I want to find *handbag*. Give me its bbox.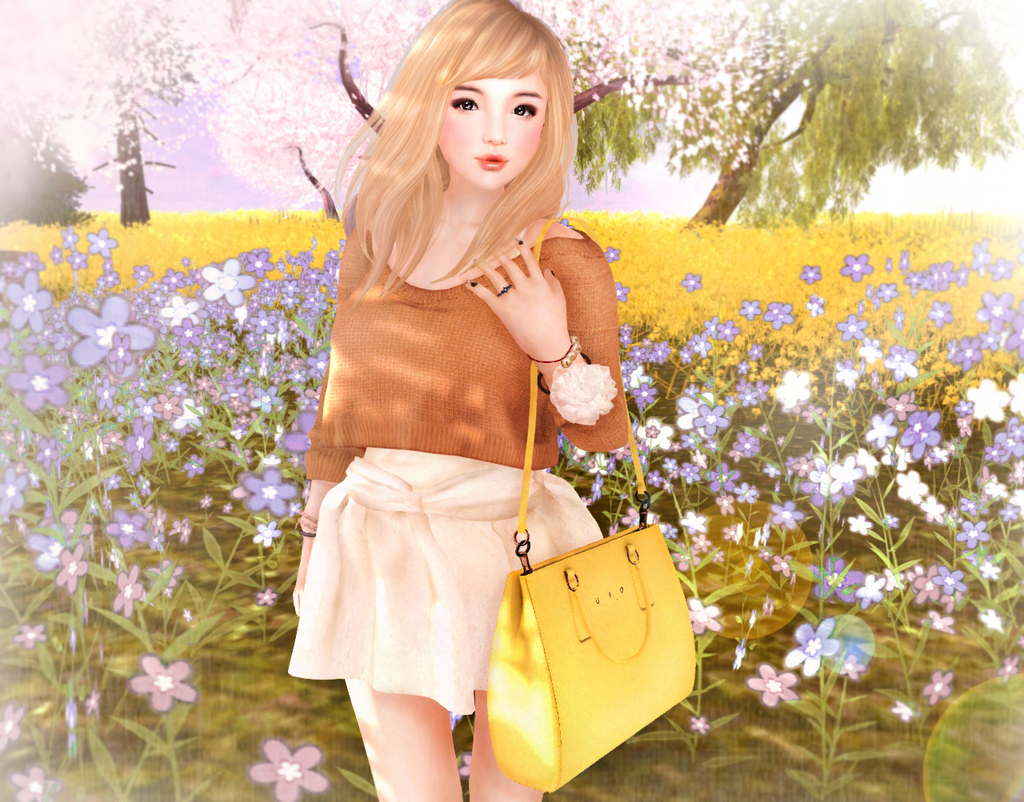
bbox=[486, 215, 693, 791].
